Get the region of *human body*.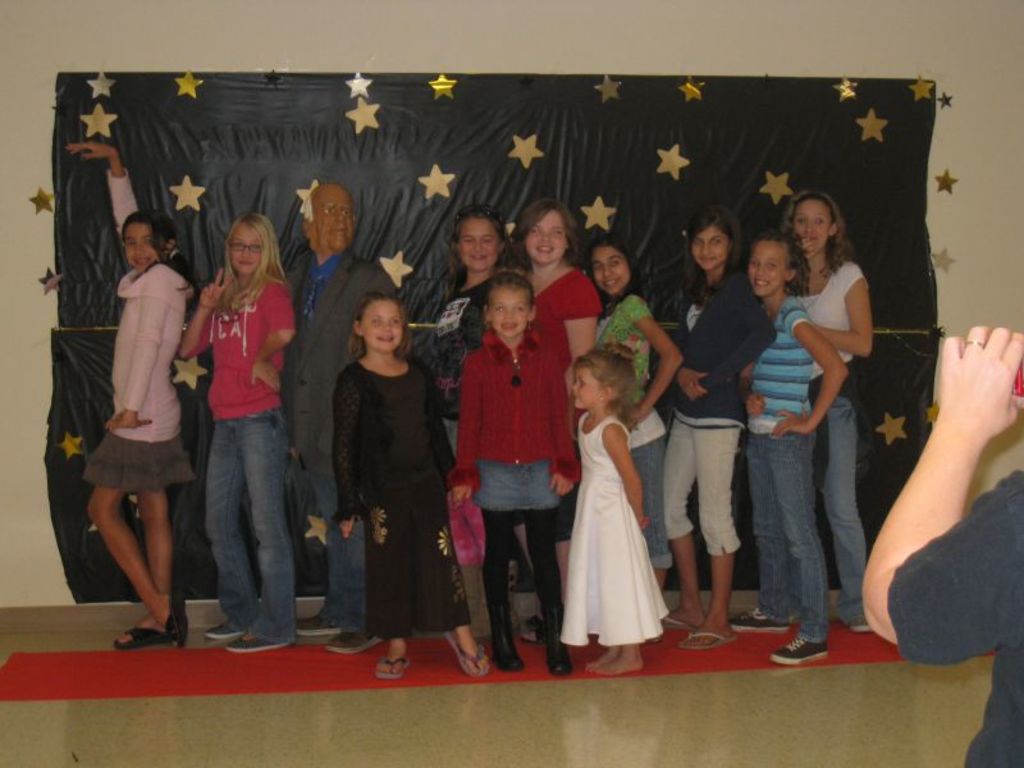
[561, 411, 646, 673].
